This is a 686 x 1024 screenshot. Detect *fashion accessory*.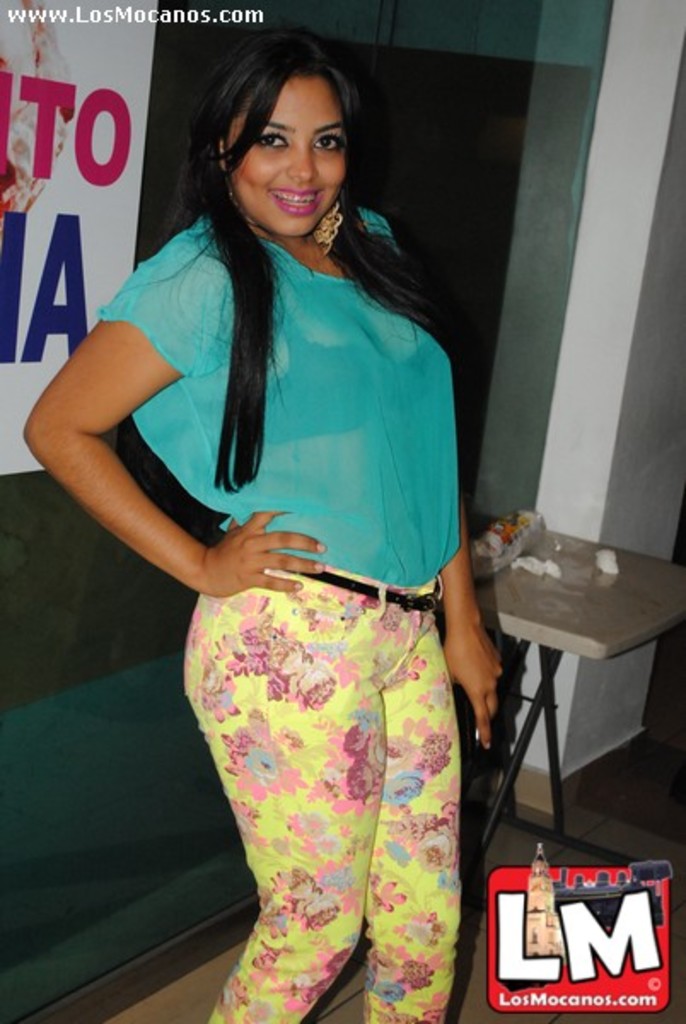
region(287, 568, 444, 614).
